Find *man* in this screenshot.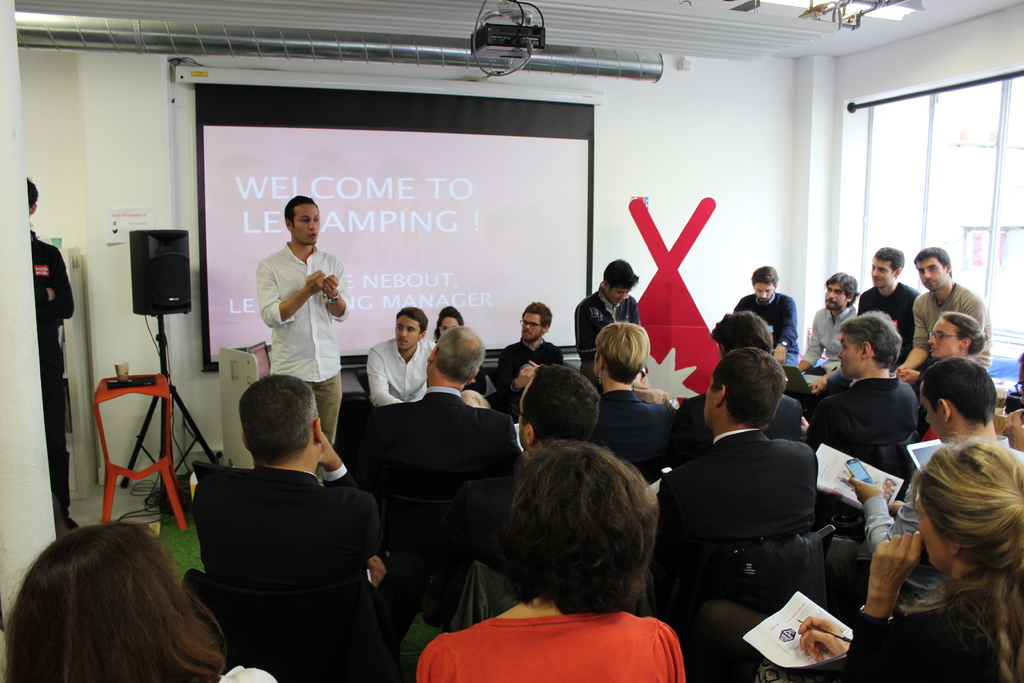
The bounding box for *man* is 22, 177, 80, 545.
